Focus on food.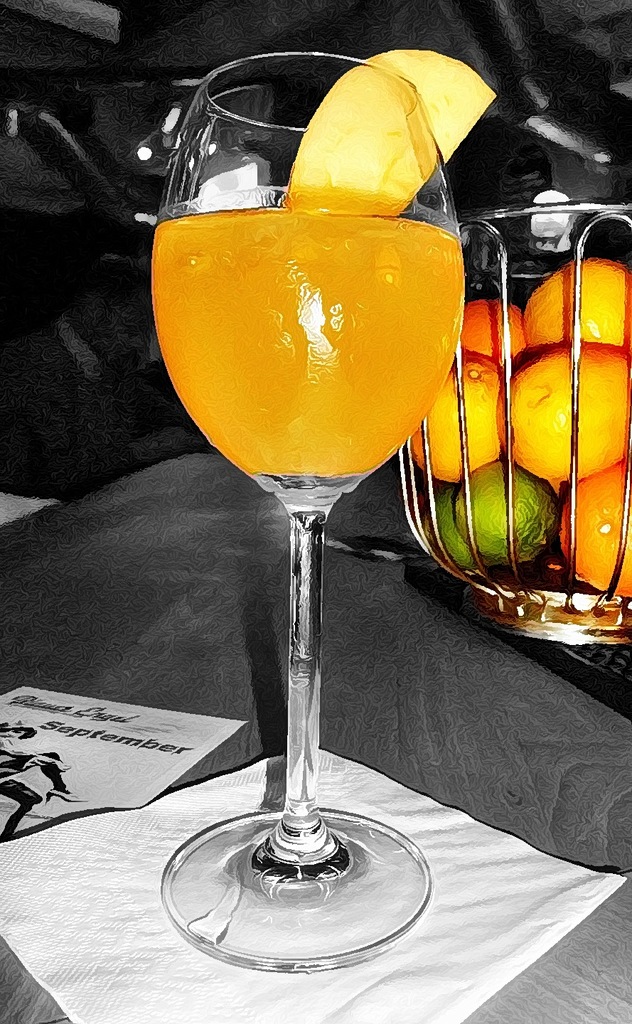
Focused at (546,474,582,567).
